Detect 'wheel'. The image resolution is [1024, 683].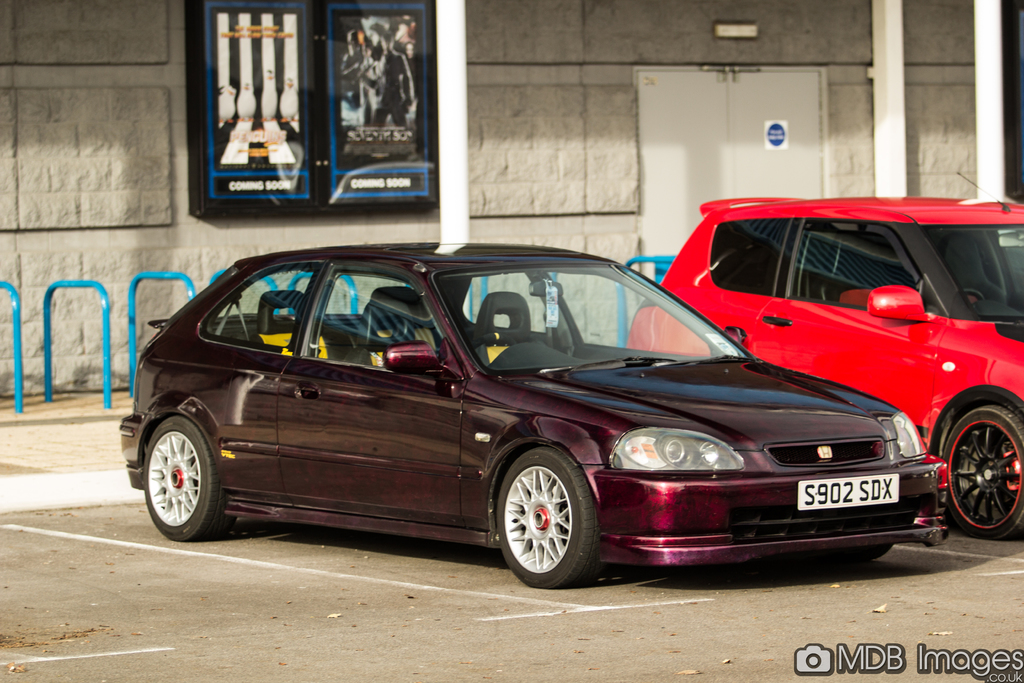
{"left": 963, "top": 287, "right": 984, "bottom": 304}.
